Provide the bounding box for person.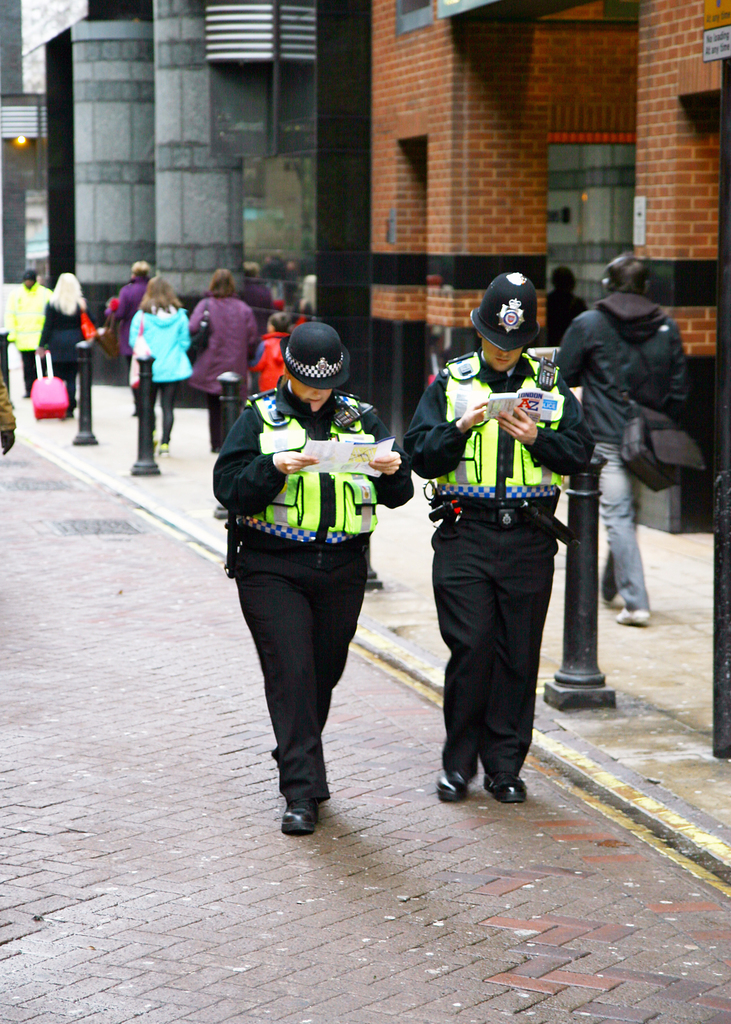
bbox(40, 266, 95, 424).
